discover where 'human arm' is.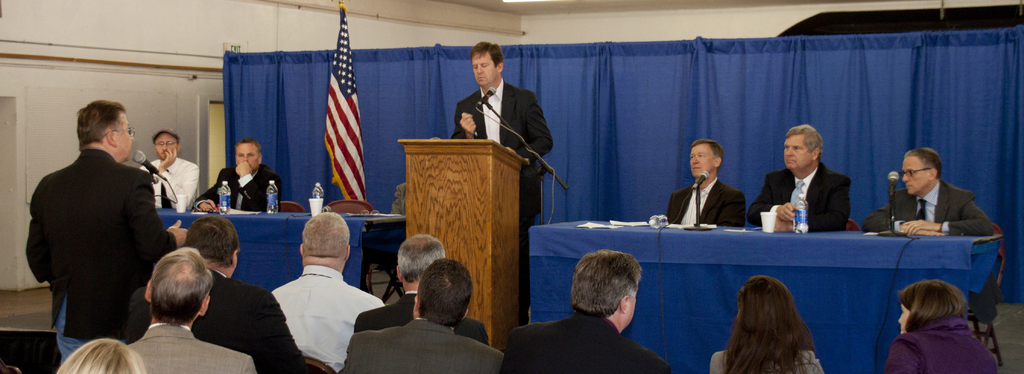
Discovered at region(746, 177, 804, 230).
